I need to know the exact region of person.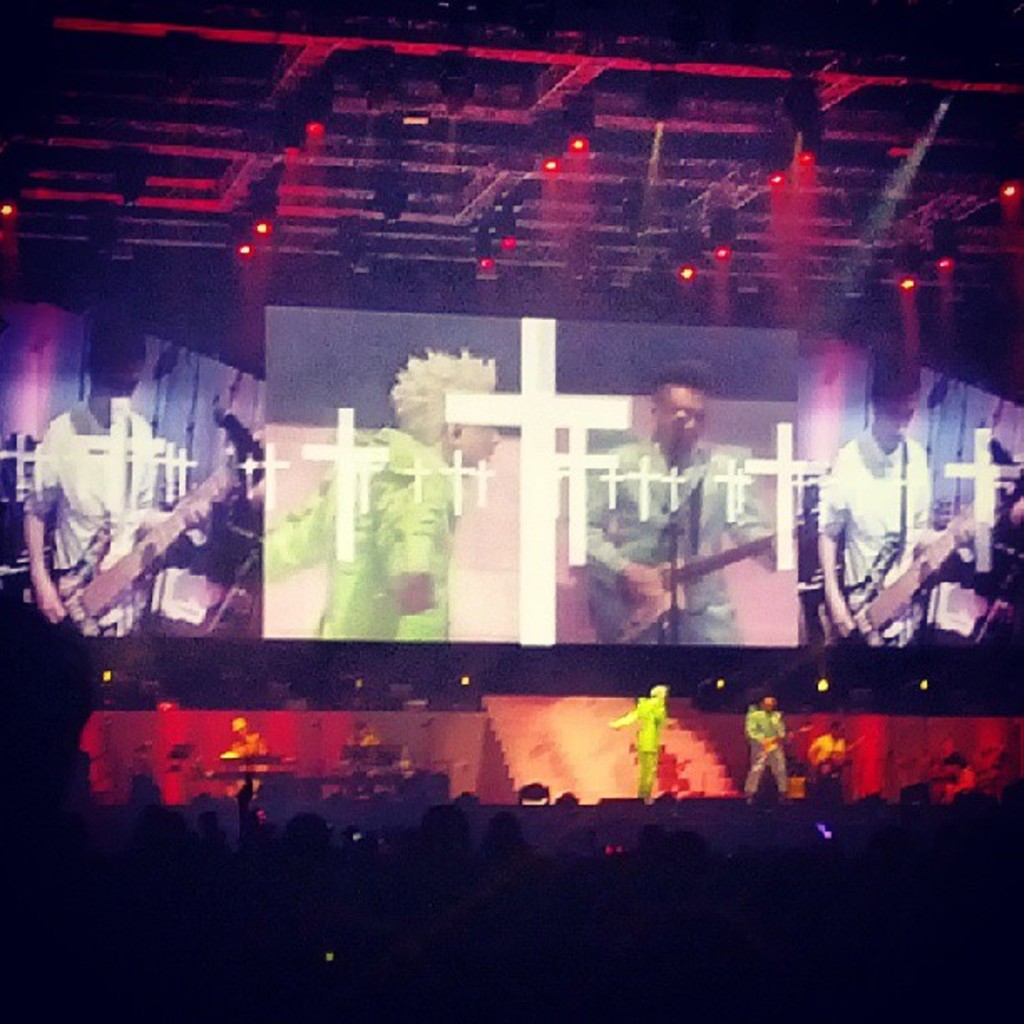
Region: pyautogui.locateOnScreen(810, 338, 977, 648).
